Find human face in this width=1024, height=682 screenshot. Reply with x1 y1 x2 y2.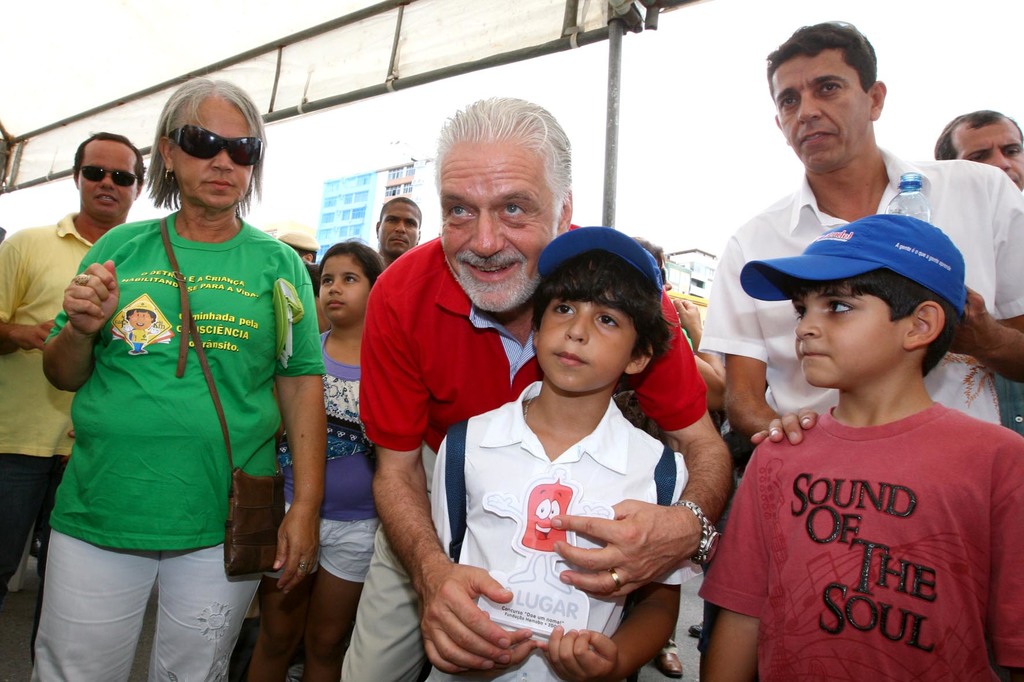
956 120 1022 188.
